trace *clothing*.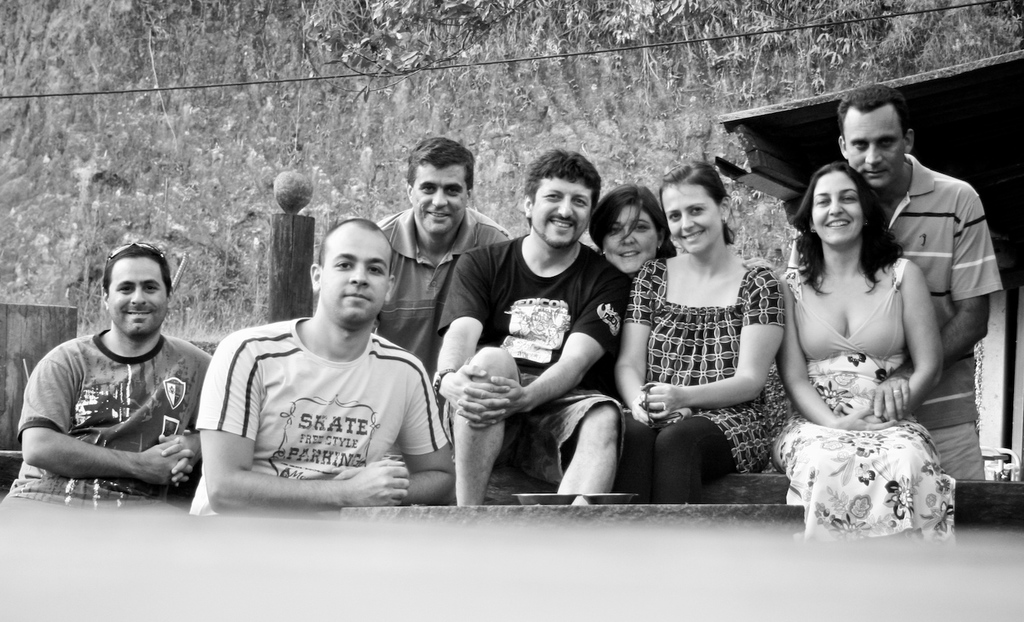
Traced to locate(0, 320, 215, 515).
